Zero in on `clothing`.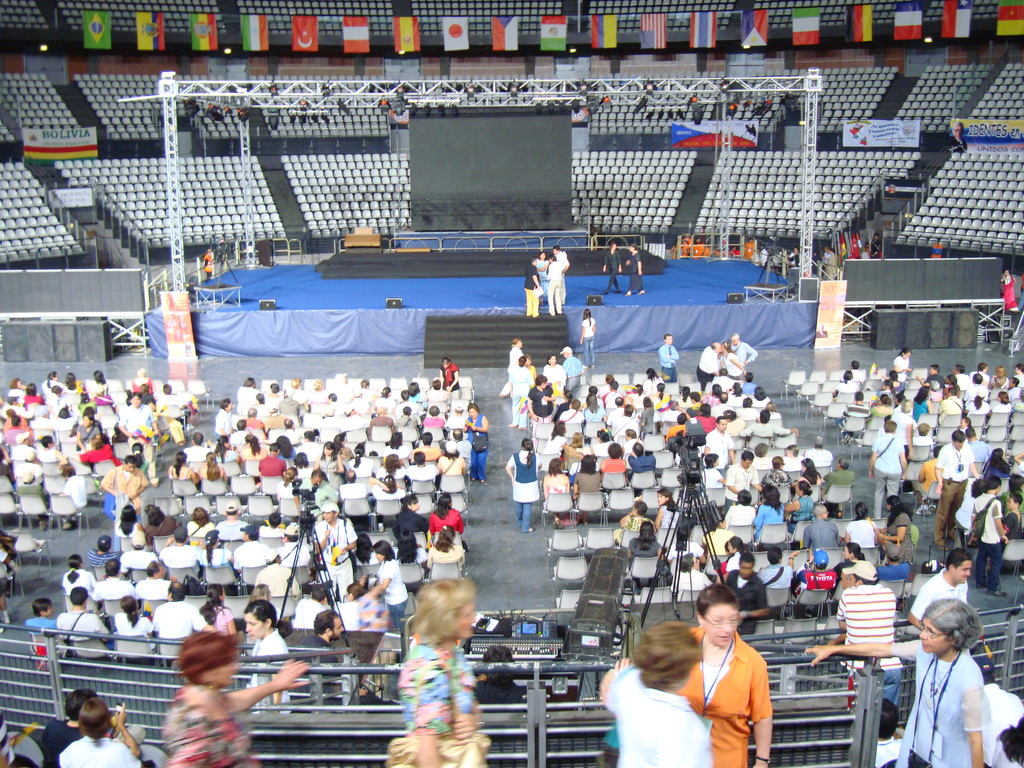
Zeroed in: l=465, t=413, r=490, b=483.
